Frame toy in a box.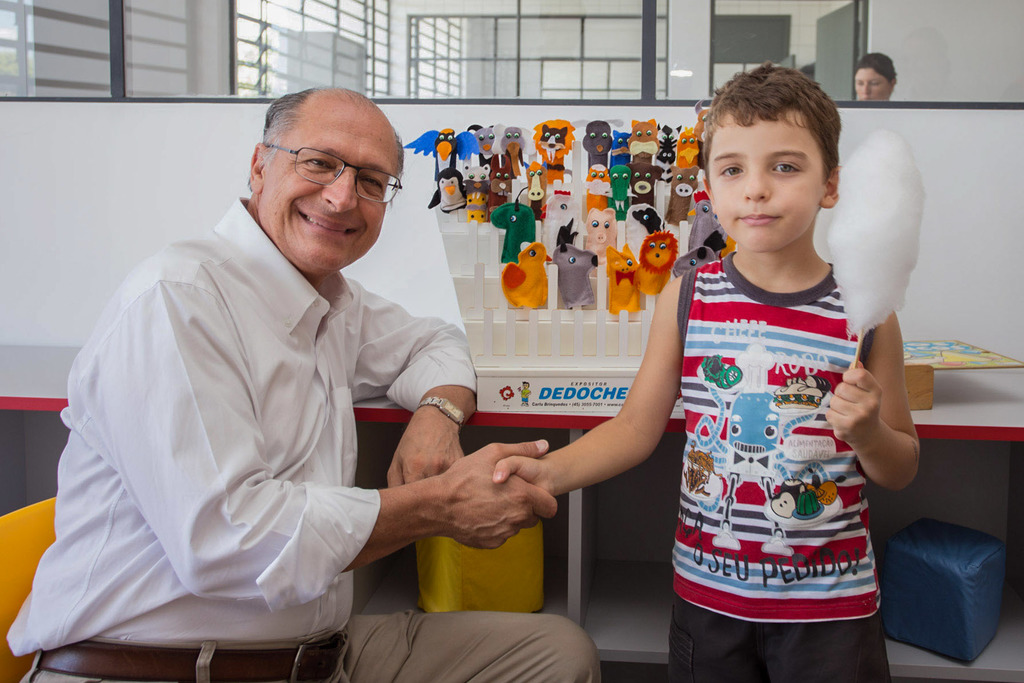
Rect(429, 169, 468, 202).
